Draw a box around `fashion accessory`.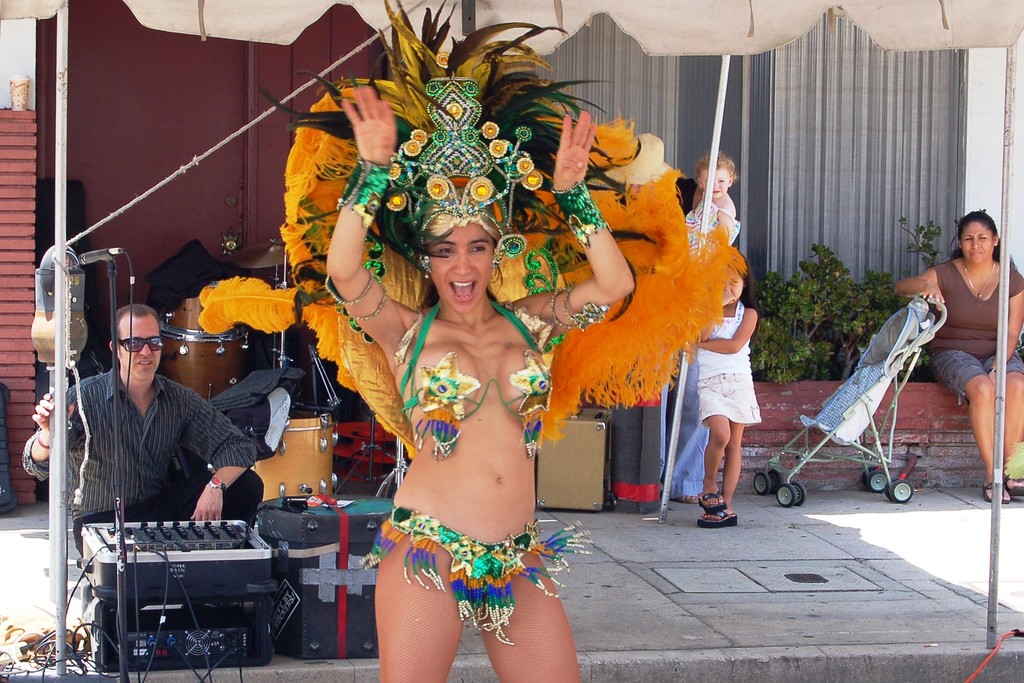
[326, 261, 374, 311].
